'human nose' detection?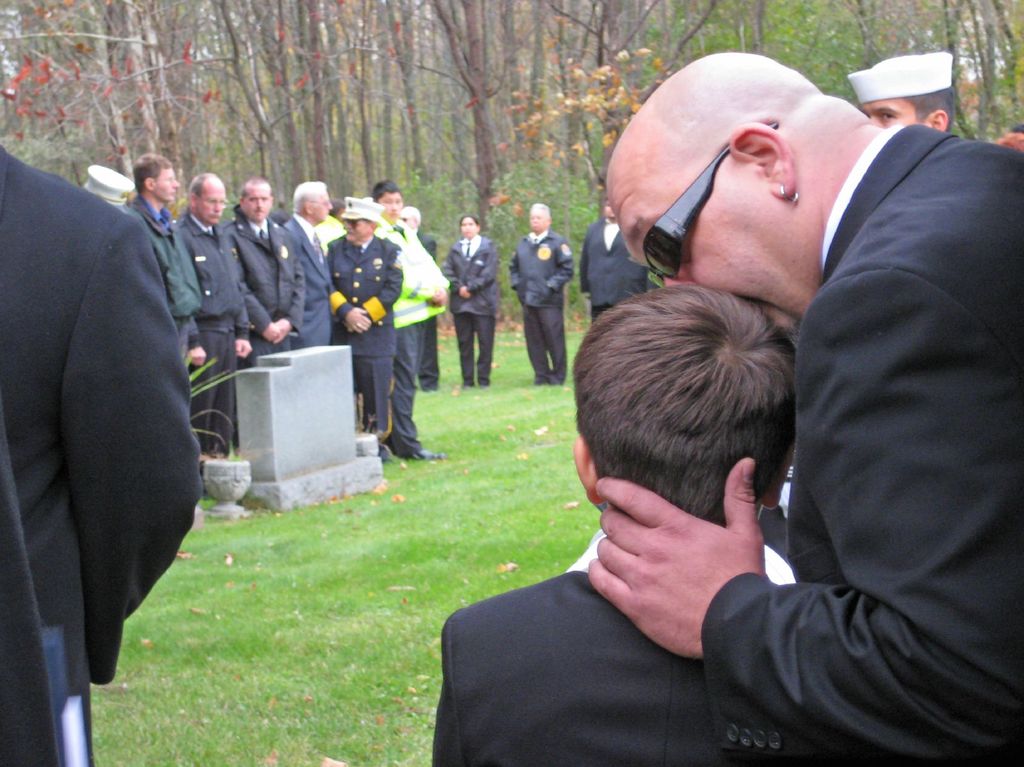
bbox(663, 273, 698, 289)
